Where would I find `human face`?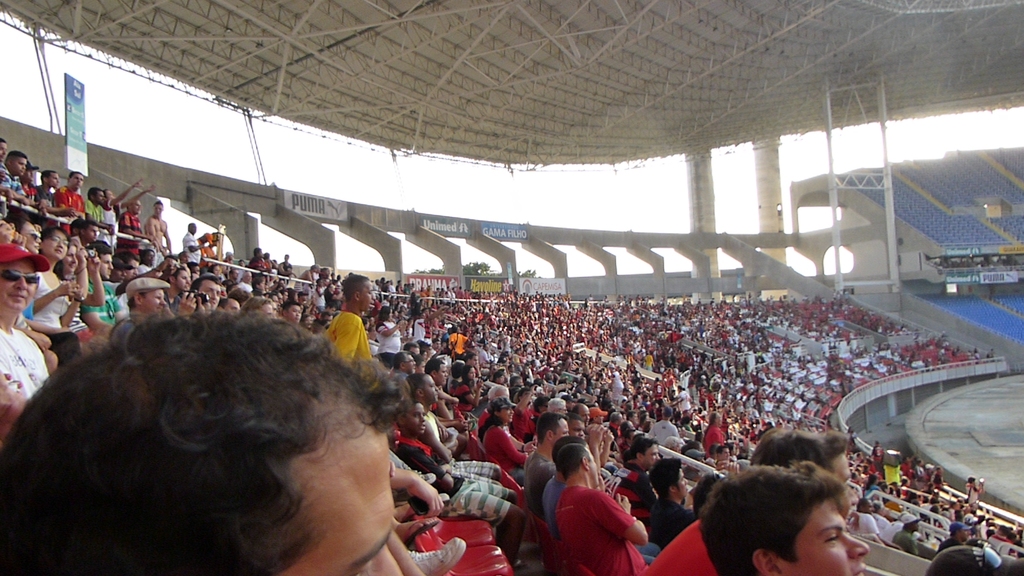
At <region>252, 298, 274, 318</region>.
